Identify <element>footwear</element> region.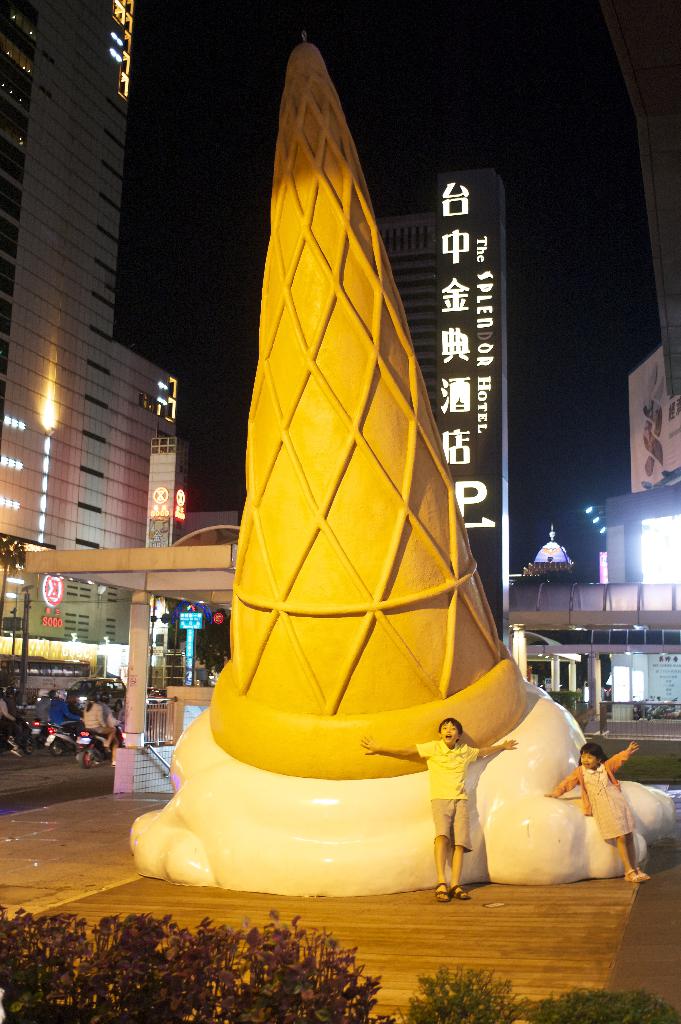
Region: Rect(634, 865, 661, 882).
